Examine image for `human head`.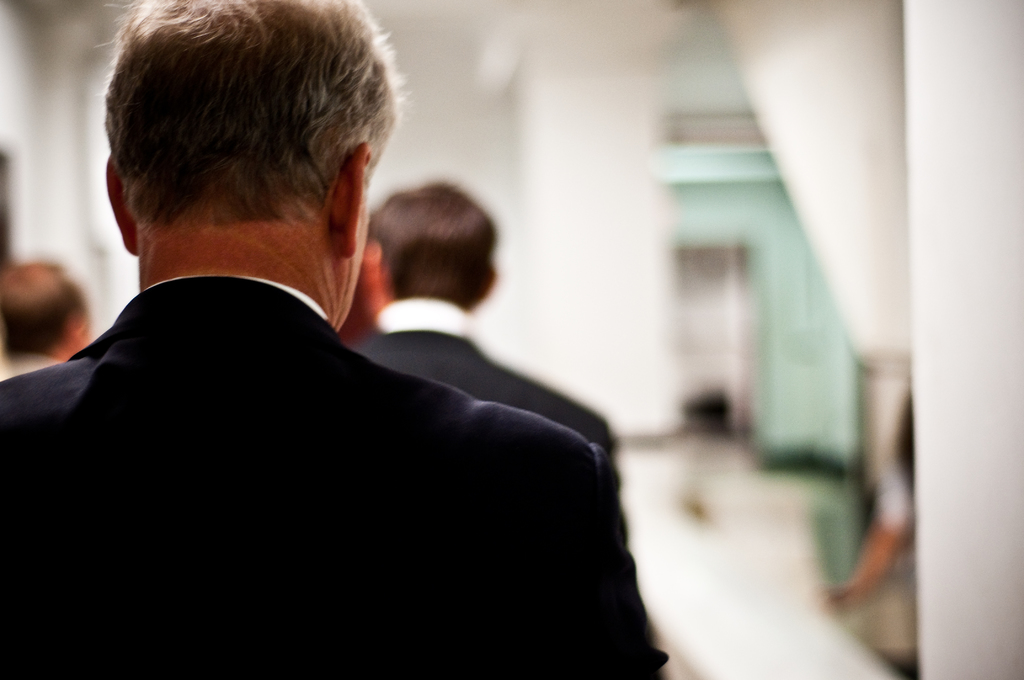
Examination result: x1=362 y1=177 x2=497 y2=328.
